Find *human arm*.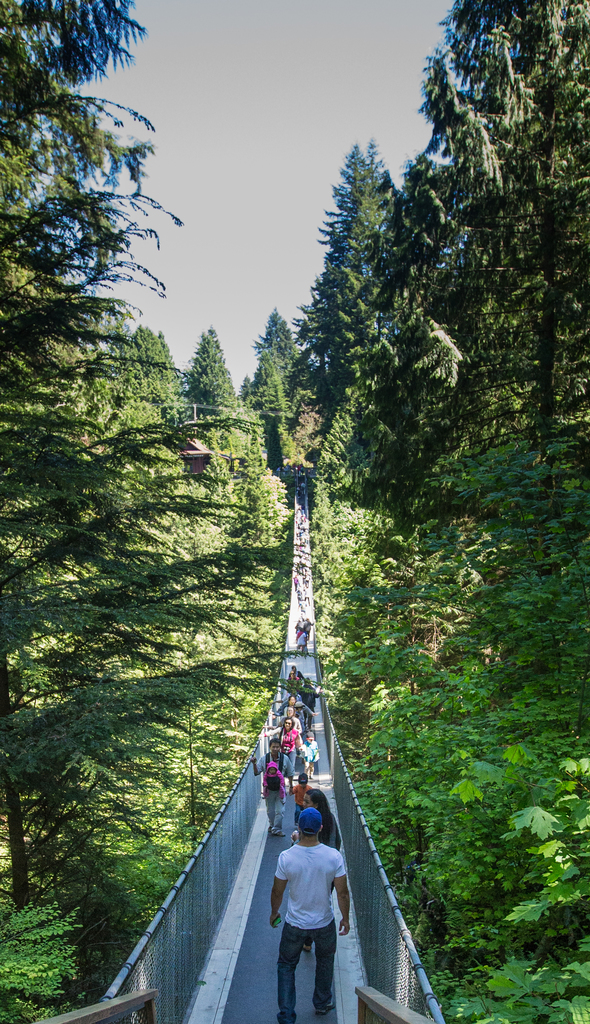
(x1=286, y1=755, x2=295, y2=786).
